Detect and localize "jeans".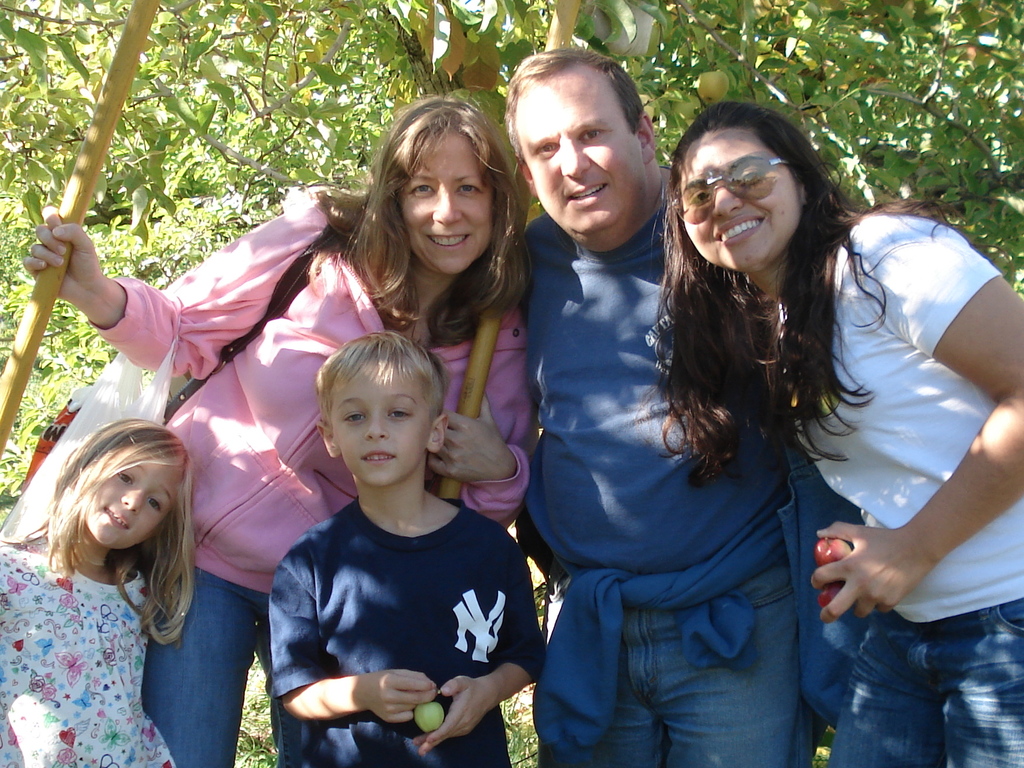
Localized at {"left": 535, "top": 561, "right": 805, "bottom": 767}.
